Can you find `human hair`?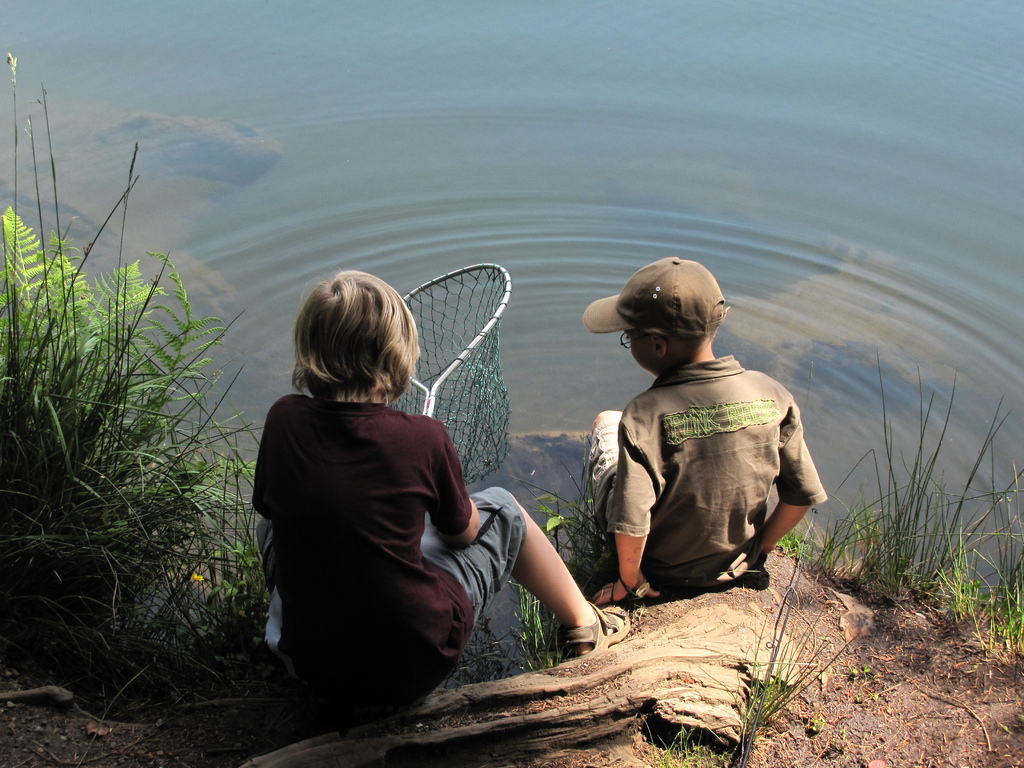
Yes, bounding box: x1=295, y1=270, x2=429, y2=410.
